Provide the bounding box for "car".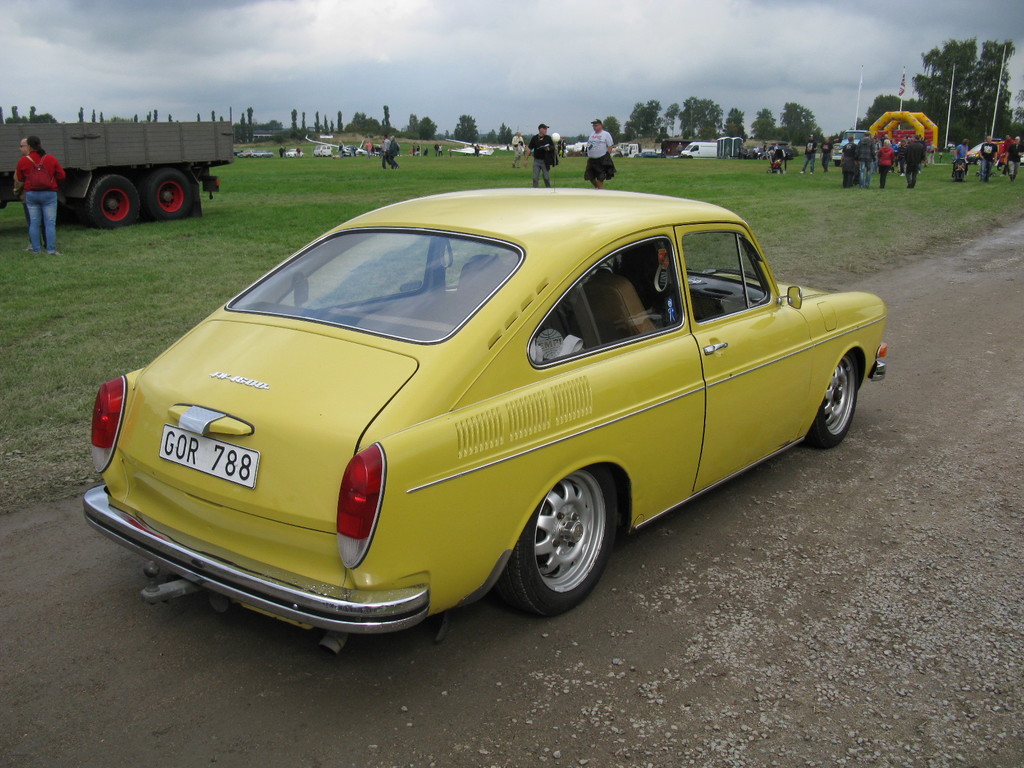
select_region(232, 150, 241, 154).
